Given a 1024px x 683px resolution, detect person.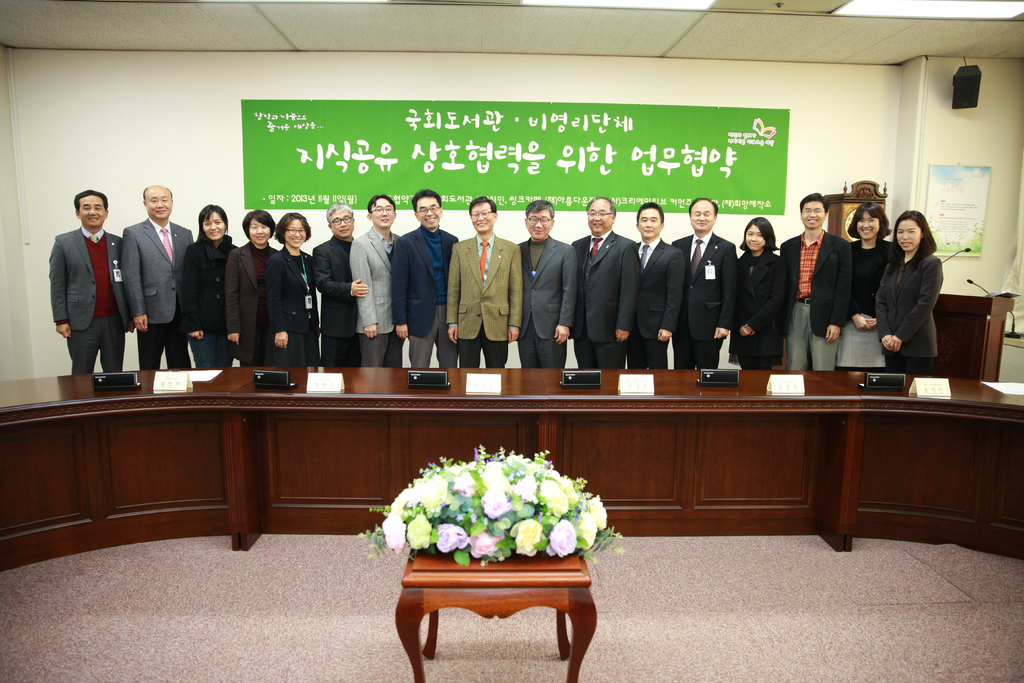
crop(308, 202, 364, 361).
